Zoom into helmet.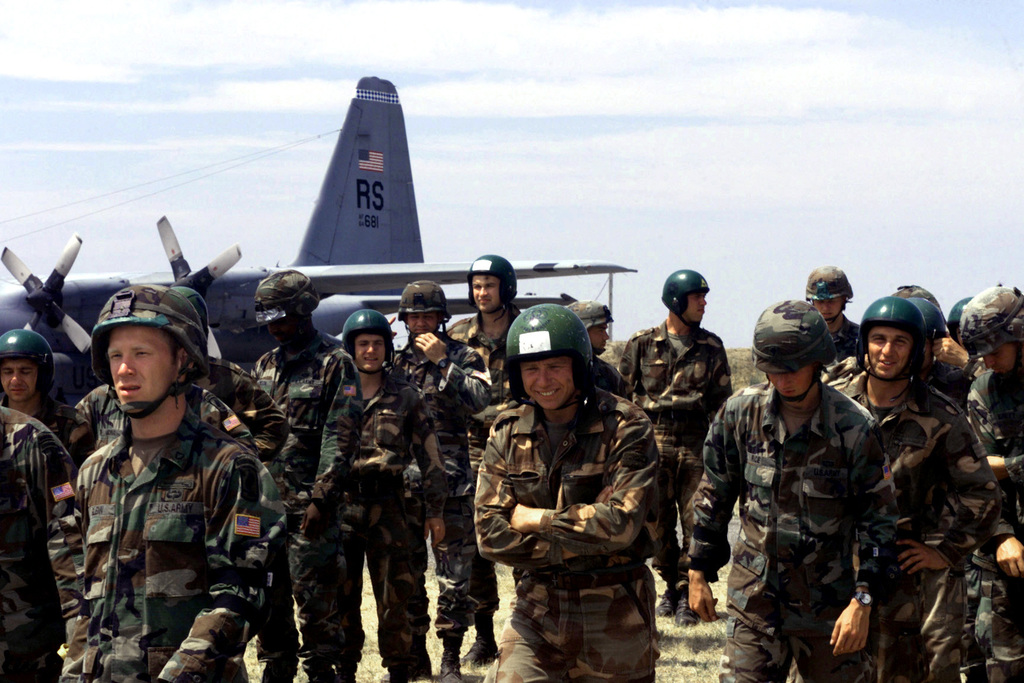
Zoom target: <bbox>897, 288, 945, 339</bbox>.
